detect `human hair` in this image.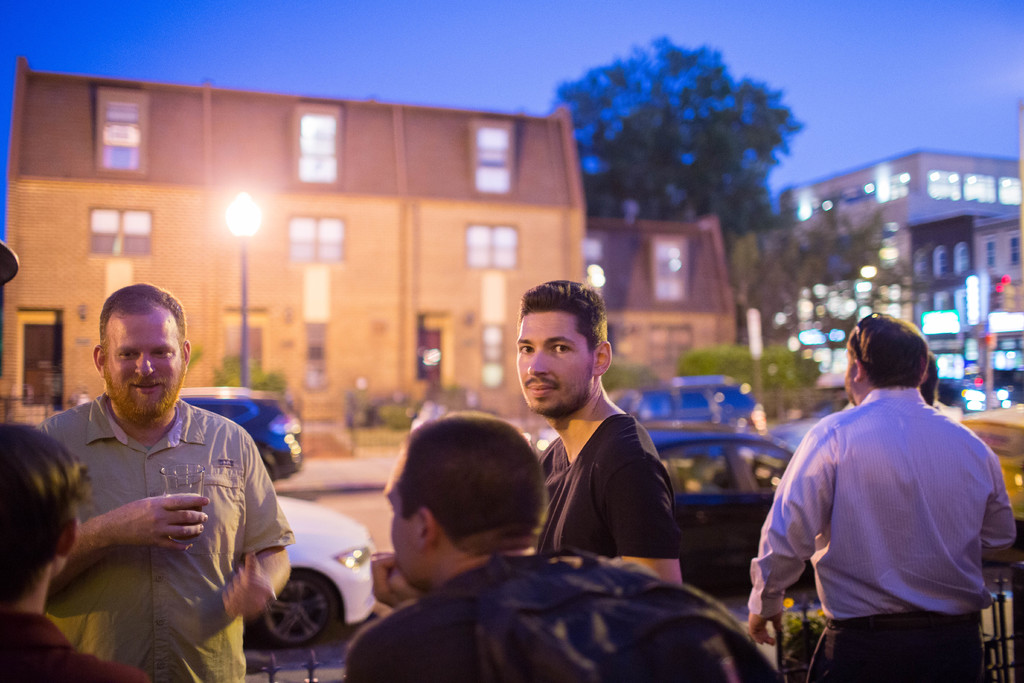
Detection: 99,283,189,362.
